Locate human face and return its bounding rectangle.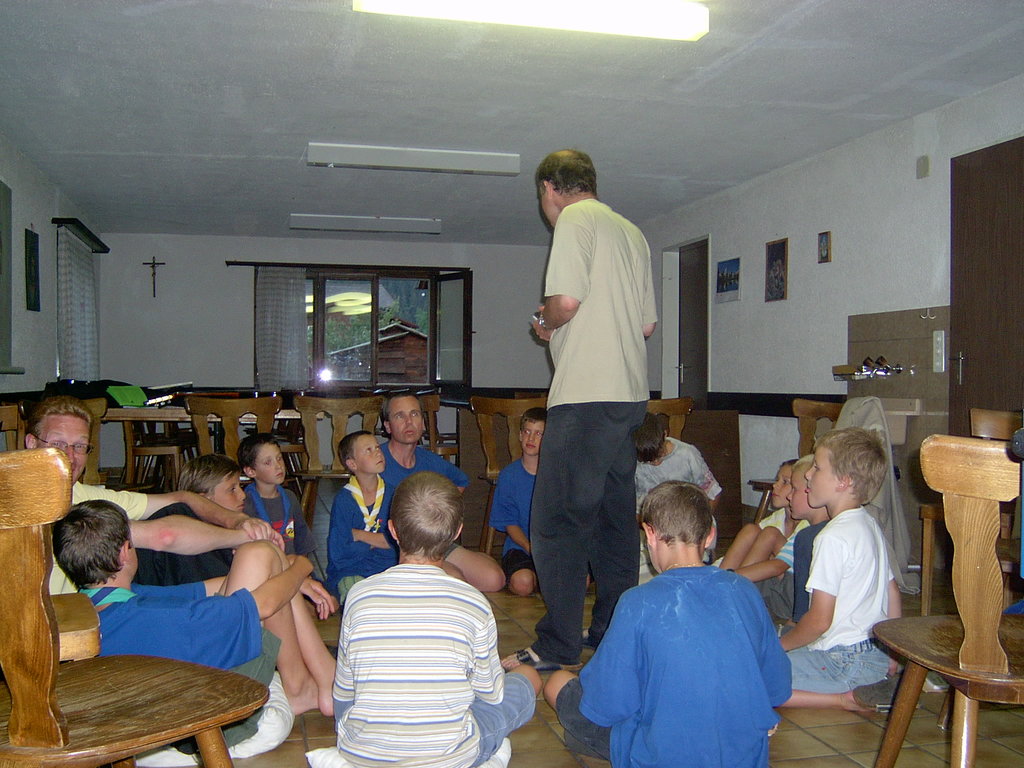
pyautogui.locateOnScreen(257, 444, 286, 484).
